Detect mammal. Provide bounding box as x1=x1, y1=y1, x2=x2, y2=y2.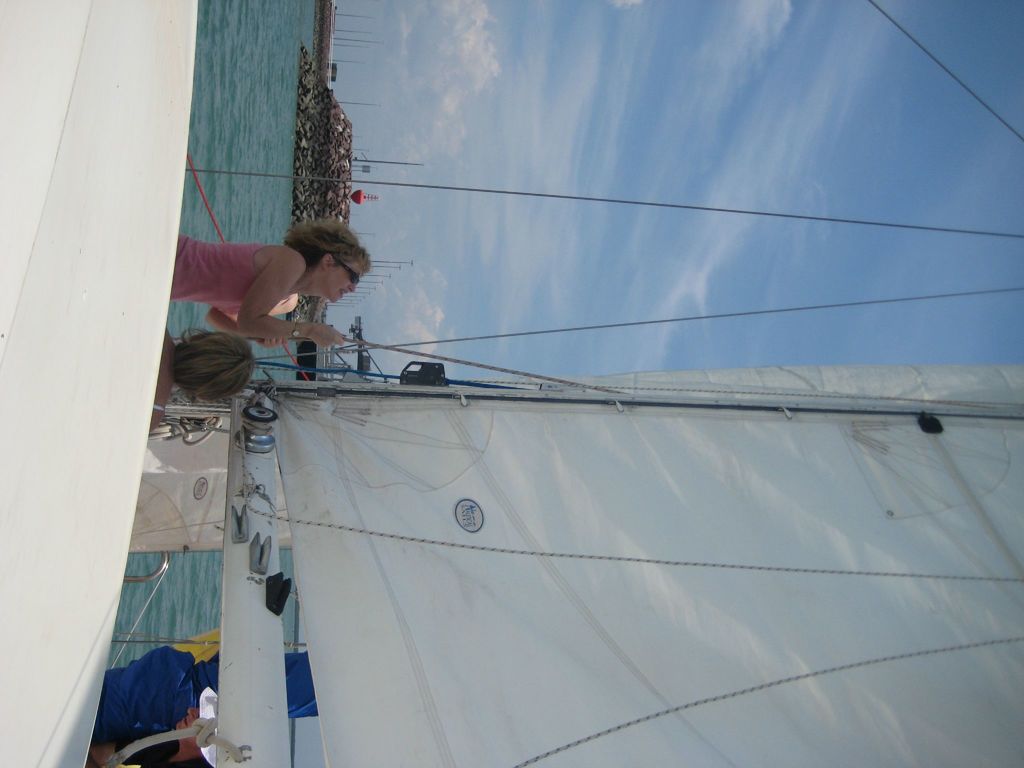
x1=151, y1=325, x2=262, y2=433.
